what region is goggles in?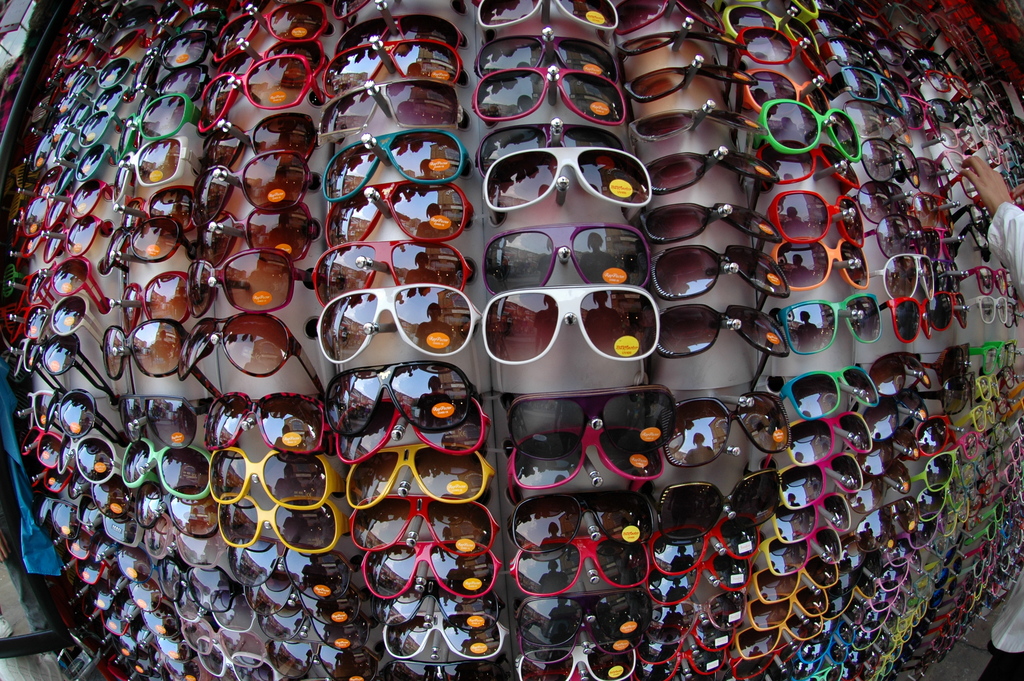
bbox(872, 350, 930, 389).
